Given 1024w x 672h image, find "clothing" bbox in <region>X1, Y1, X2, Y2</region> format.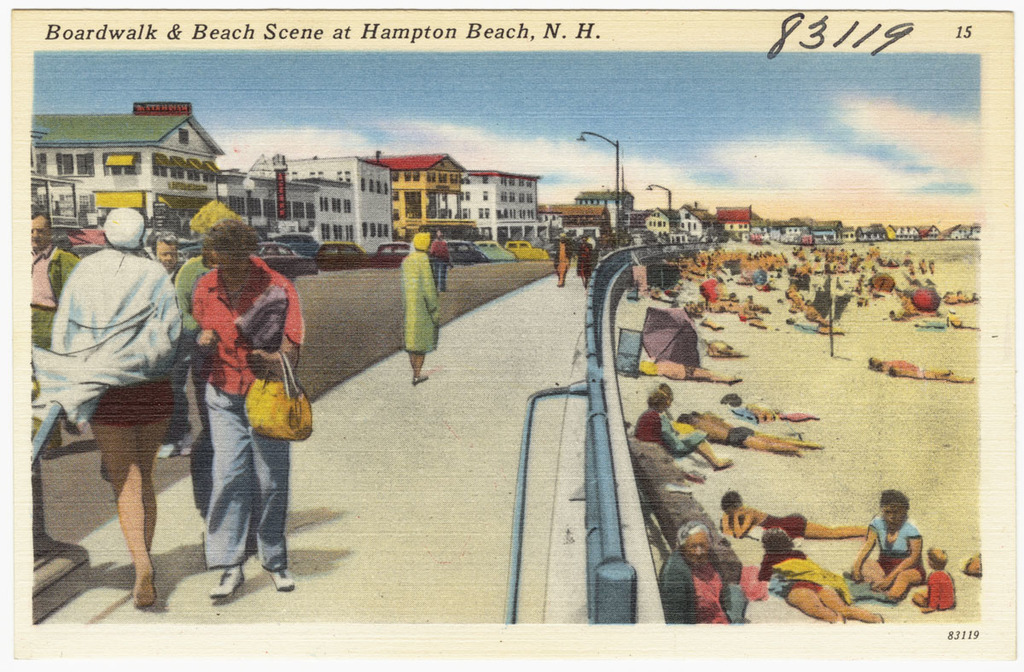
<region>28, 248, 178, 426</region>.
